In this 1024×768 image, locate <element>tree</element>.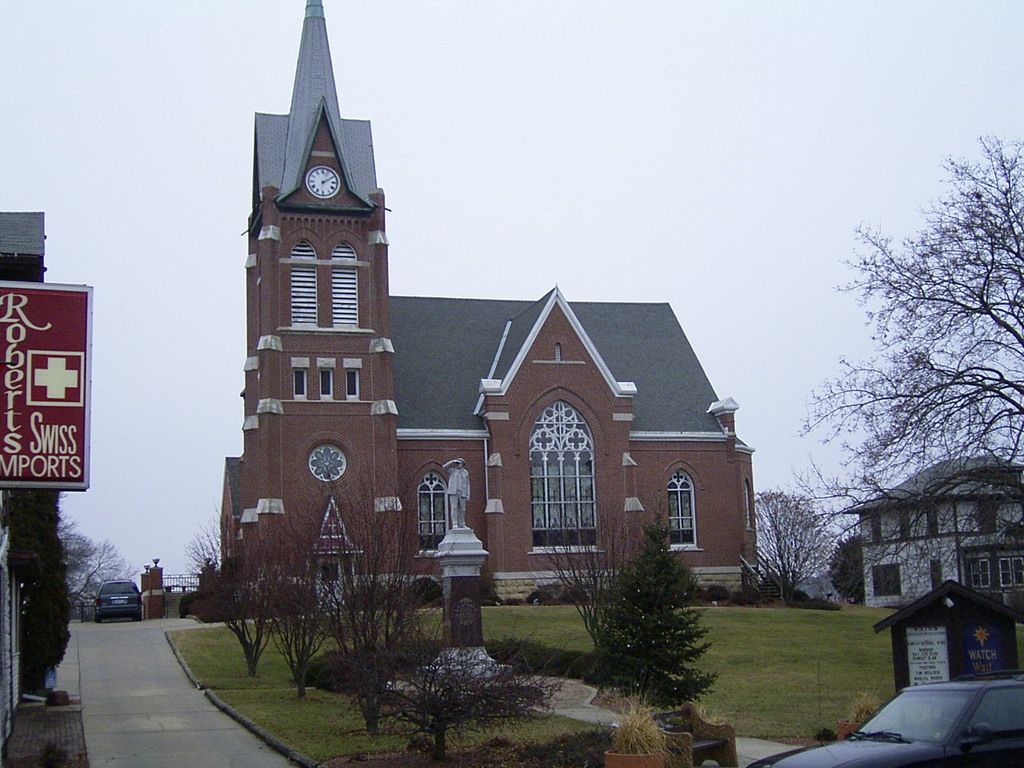
Bounding box: (526,518,588,602).
